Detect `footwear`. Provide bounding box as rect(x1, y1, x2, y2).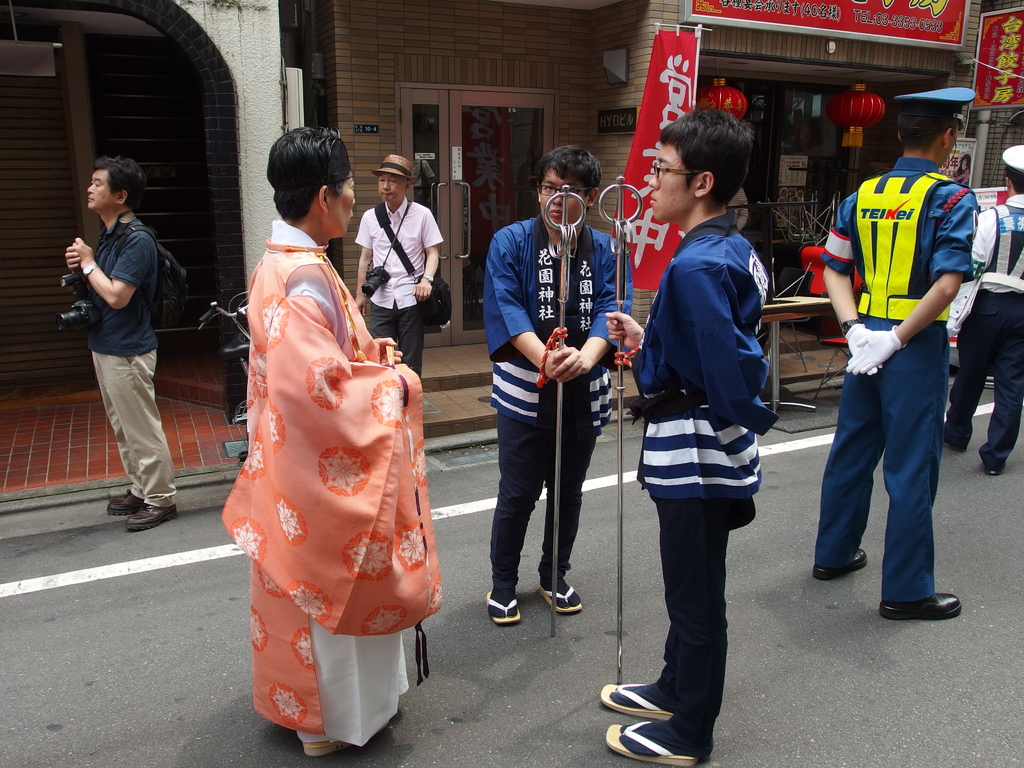
rect(125, 502, 180, 533).
